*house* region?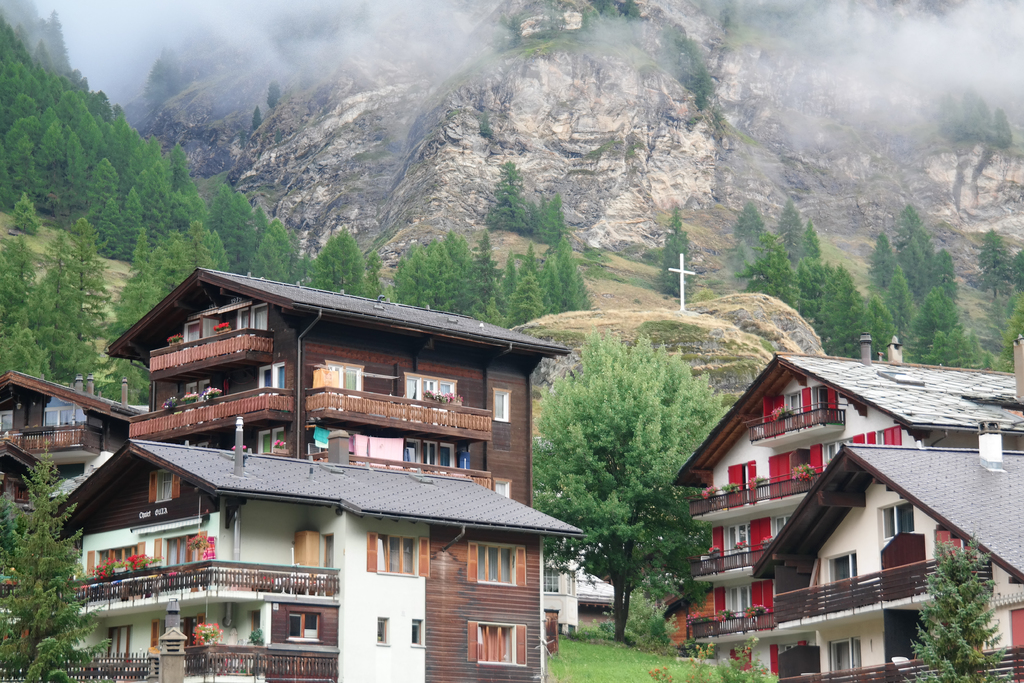
bbox=[0, 366, 117, 513]
